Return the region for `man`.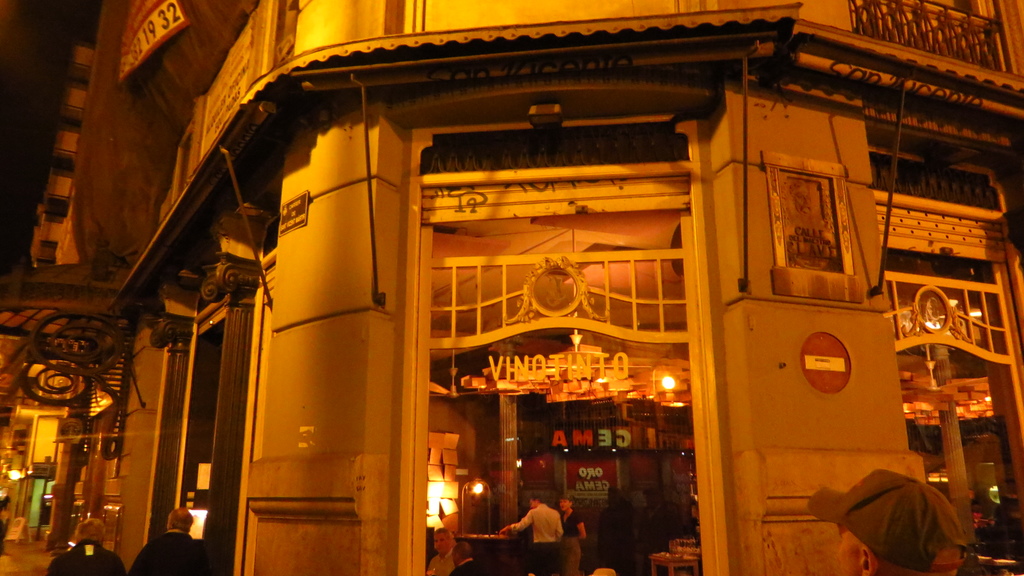
crop(44, 516, 122, 575).
